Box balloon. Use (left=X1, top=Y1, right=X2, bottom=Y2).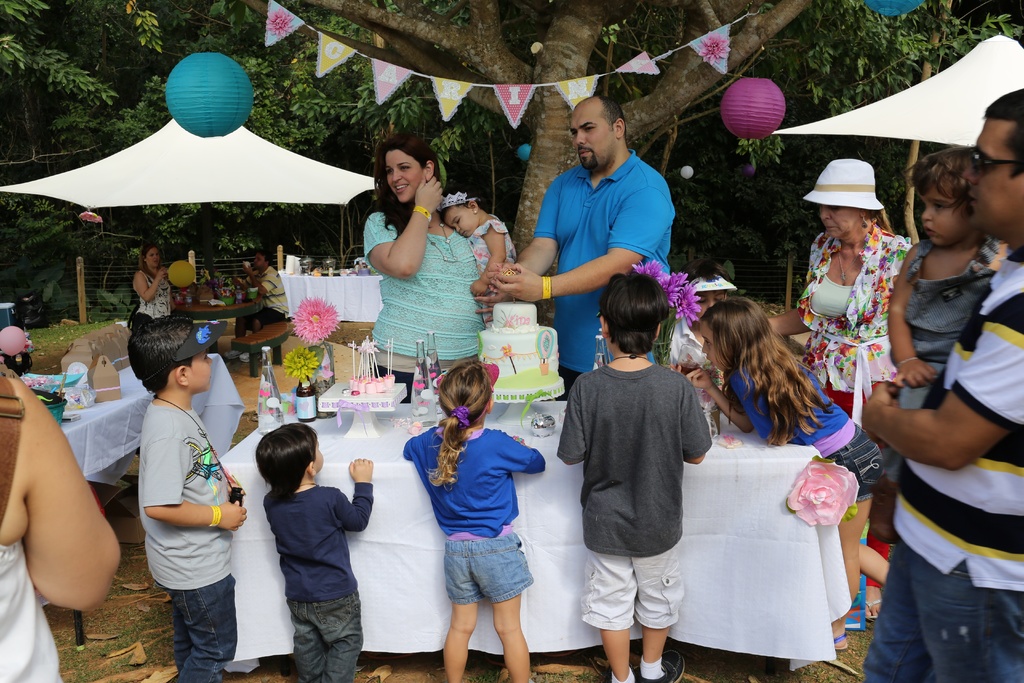
(left=166, top=259, right=196, bottom=290).
